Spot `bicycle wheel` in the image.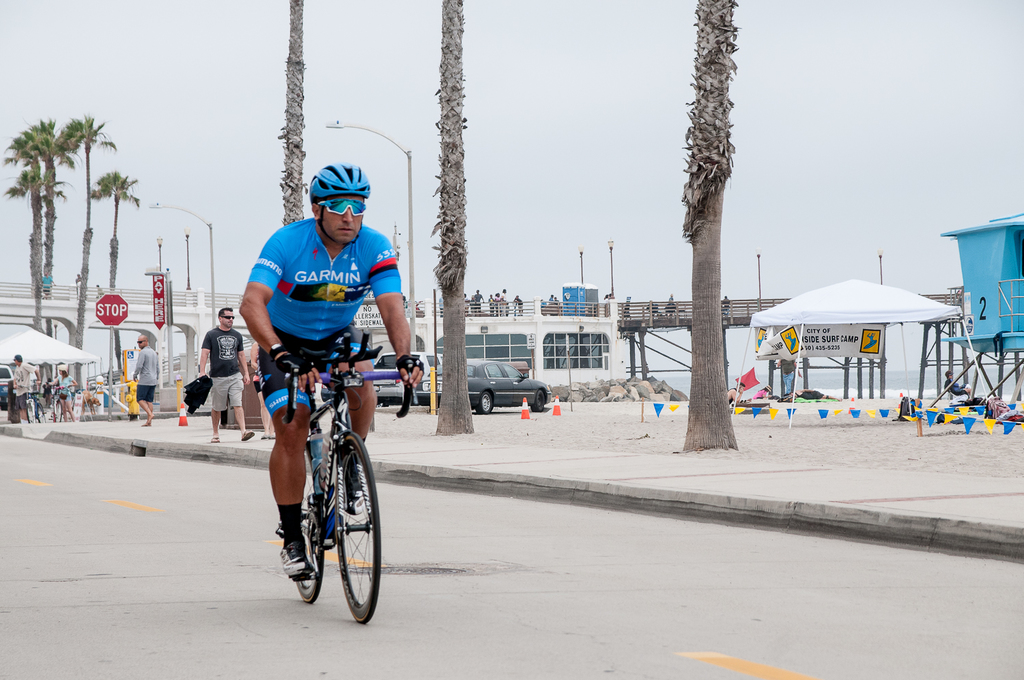
`bicycle wheel` found at bbox=(25, 395, 34, 425).
